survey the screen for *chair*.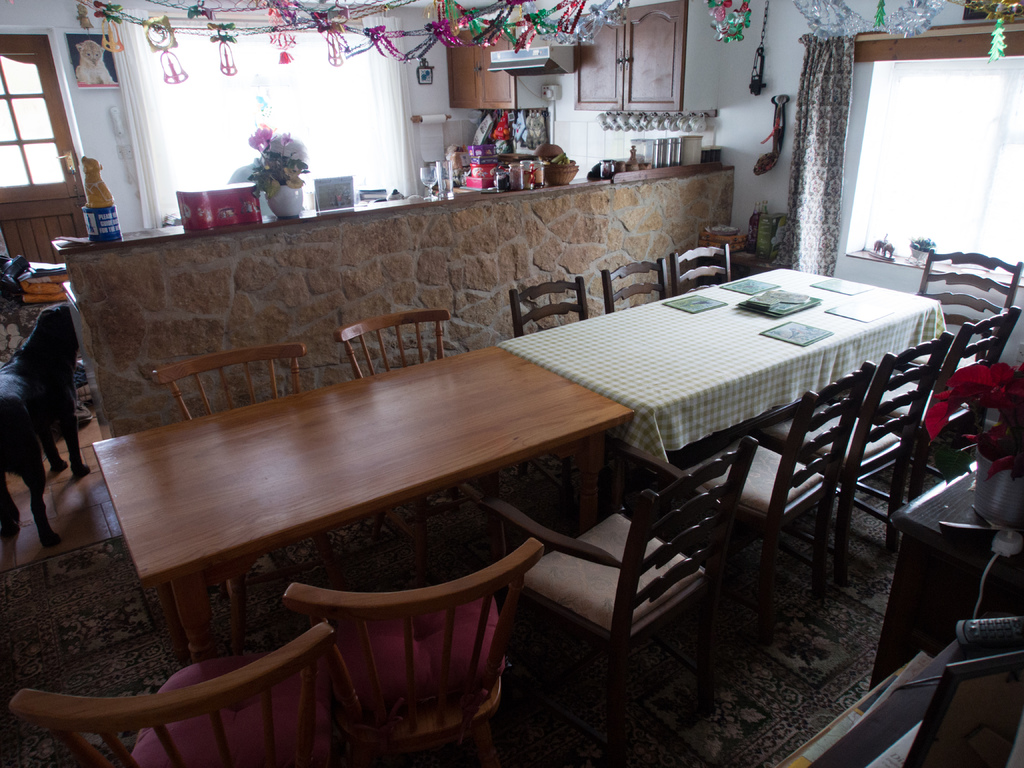
Survey found: (513,276,589,339).
